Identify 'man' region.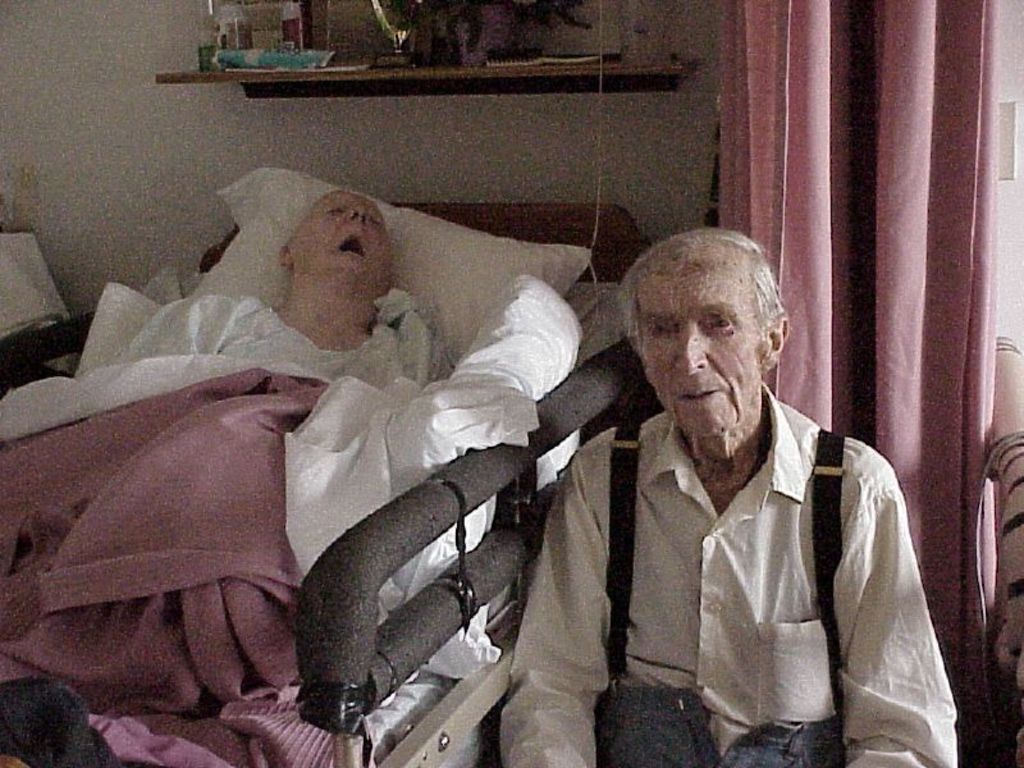
Region: [x1=503, y1=223, x2=960, y2=767].
